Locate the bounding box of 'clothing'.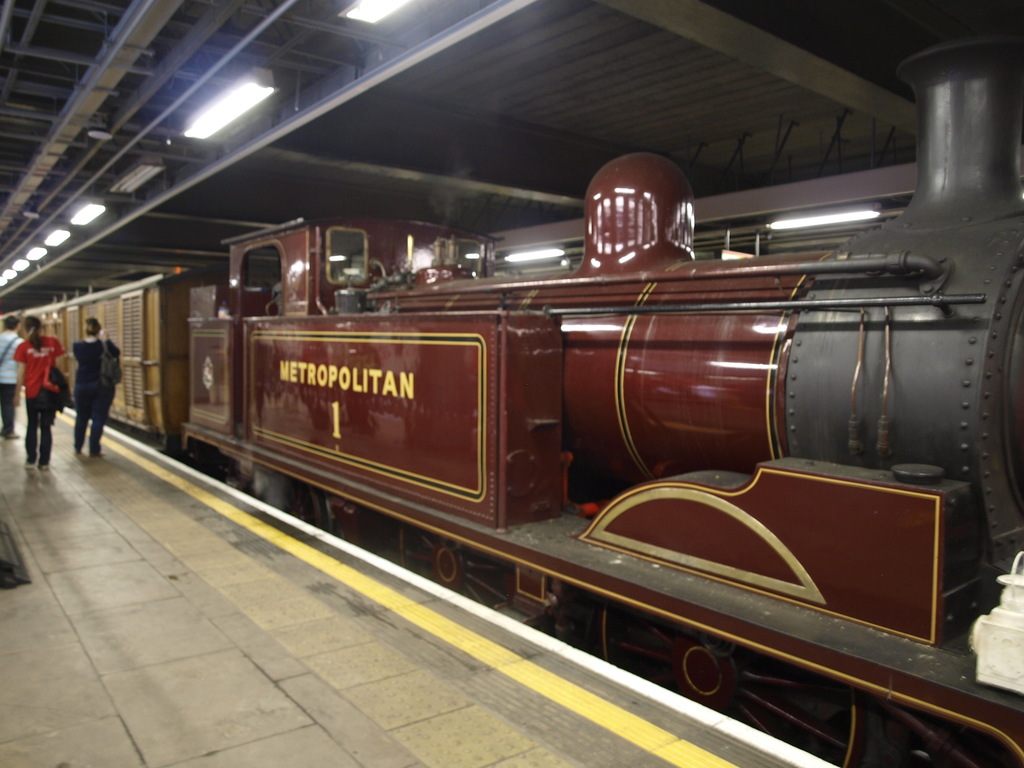
Bounding box: box(71, 328, 123, 452).
